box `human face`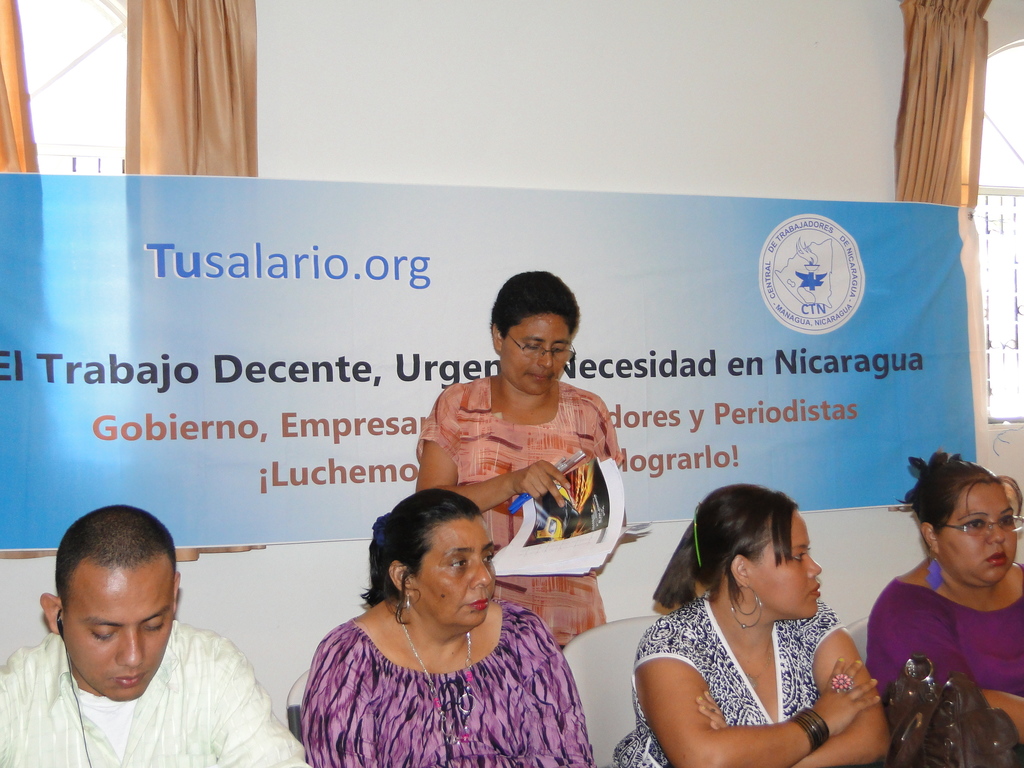
{"left": 419, "top": 520, "right": 499, "bottom": 625}
